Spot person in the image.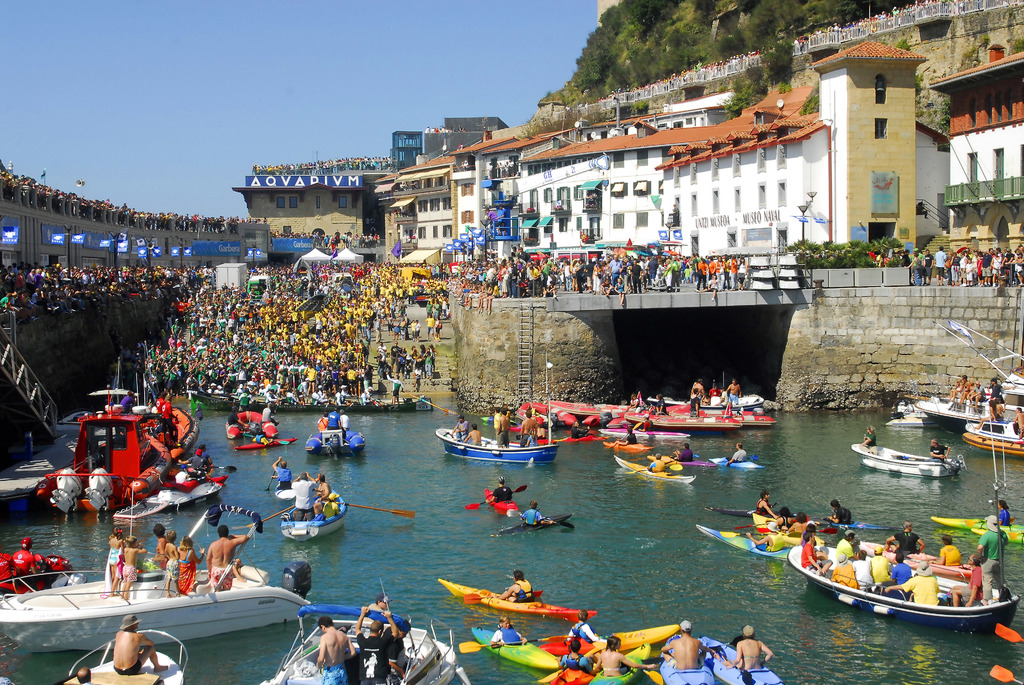
person found at crop(569, 611, 602, 644).
